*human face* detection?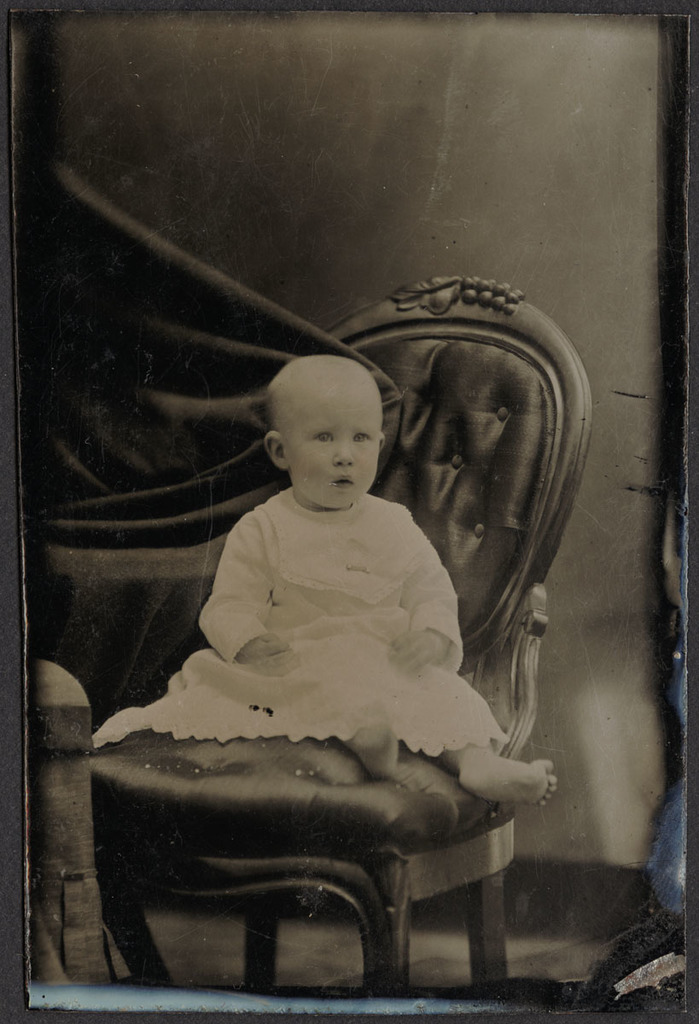
[282,382,389,506]
